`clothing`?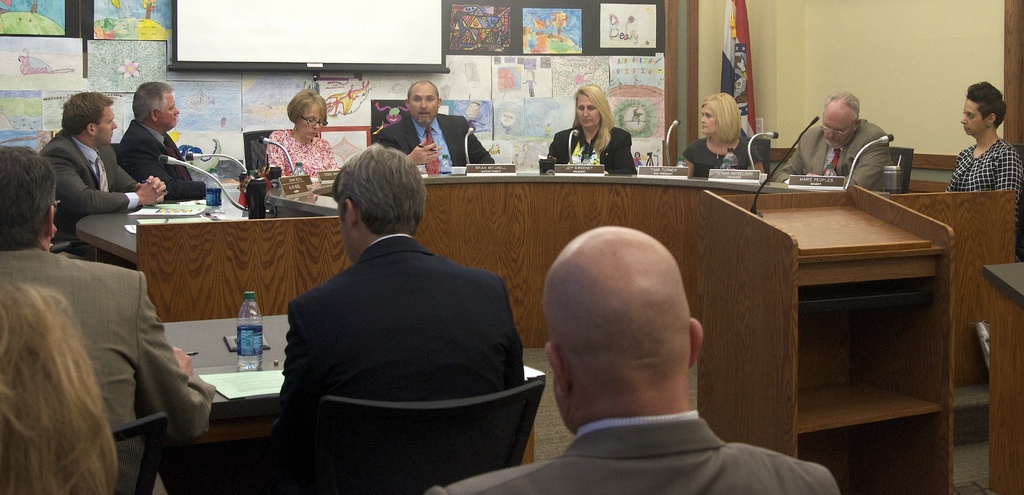
684, 135, 758, 181
